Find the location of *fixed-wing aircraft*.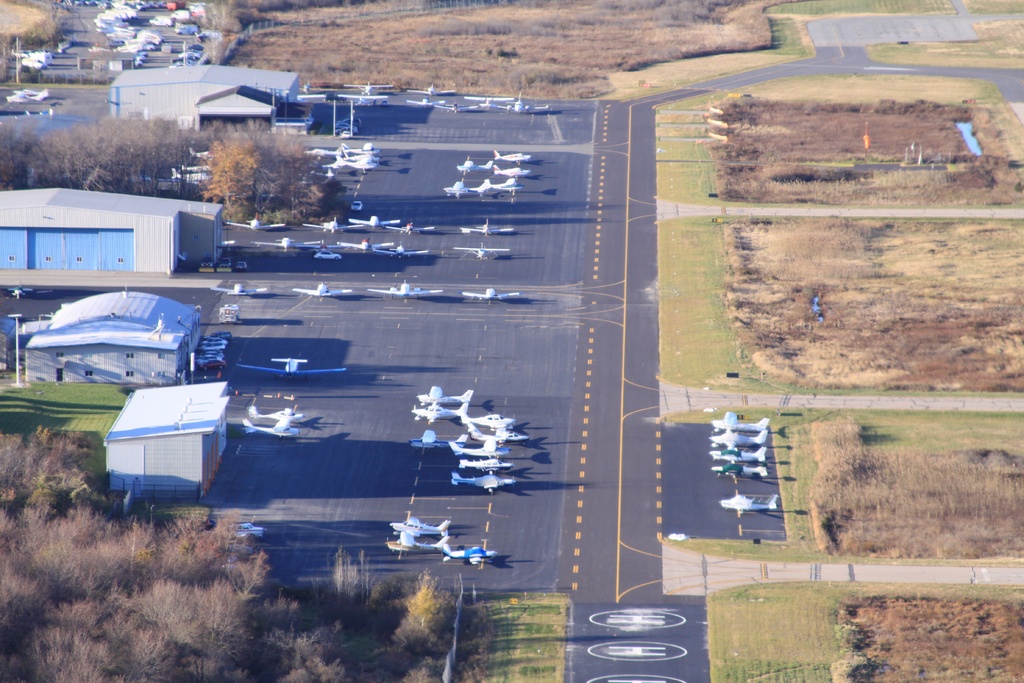
Location: detection(456, 157, 495, 173).
